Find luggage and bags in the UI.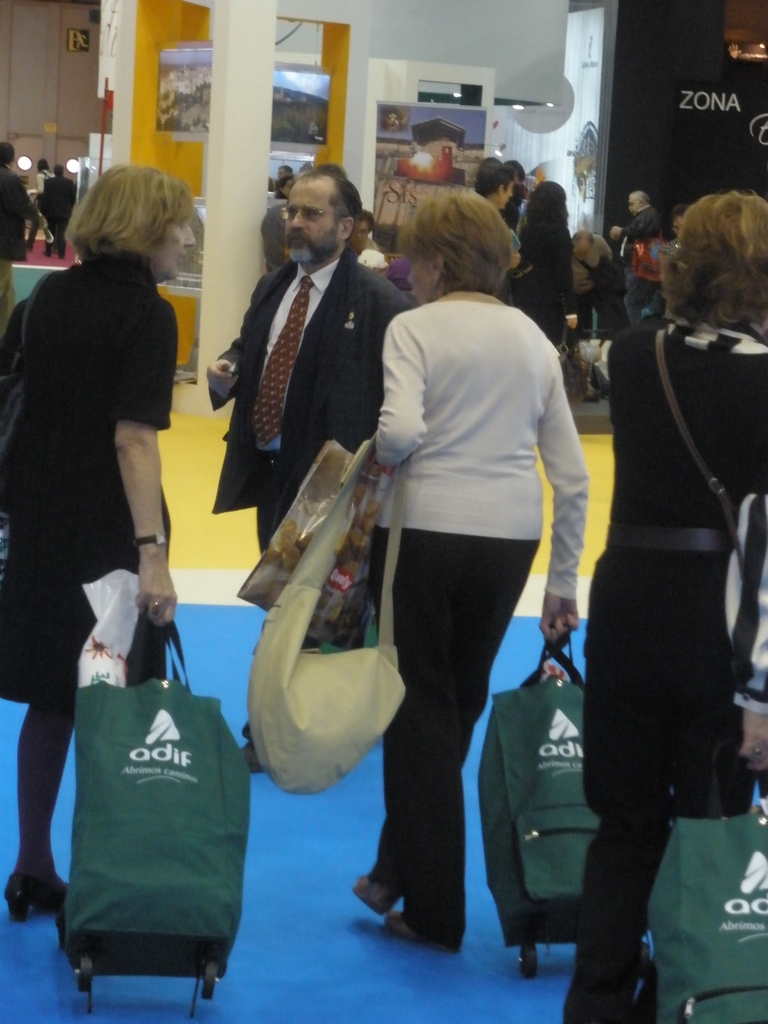
UI element at <region>638, 733, 767, 1023</region>.
